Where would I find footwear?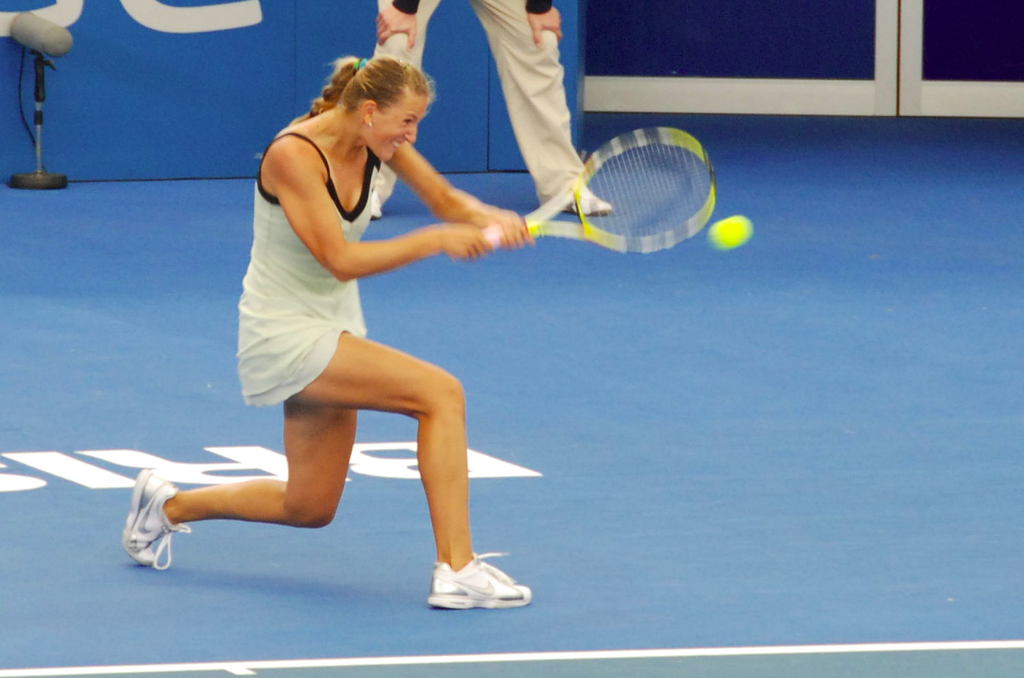
At <region>364, 181, 383, 221</region>.
